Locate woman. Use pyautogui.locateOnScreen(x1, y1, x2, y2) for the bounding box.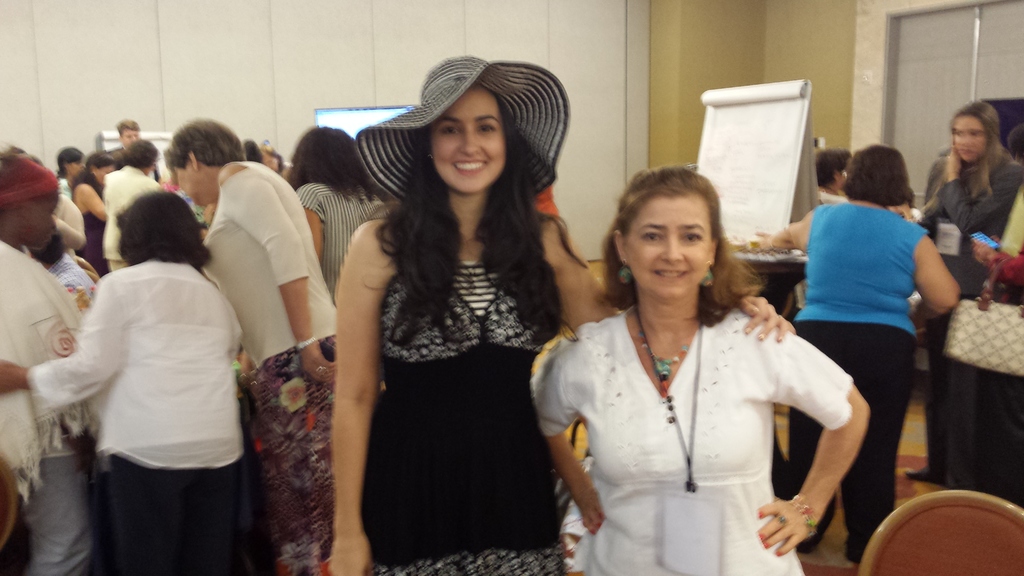
pyautogui.locateOnScreen(751, 142, 961, 561).
